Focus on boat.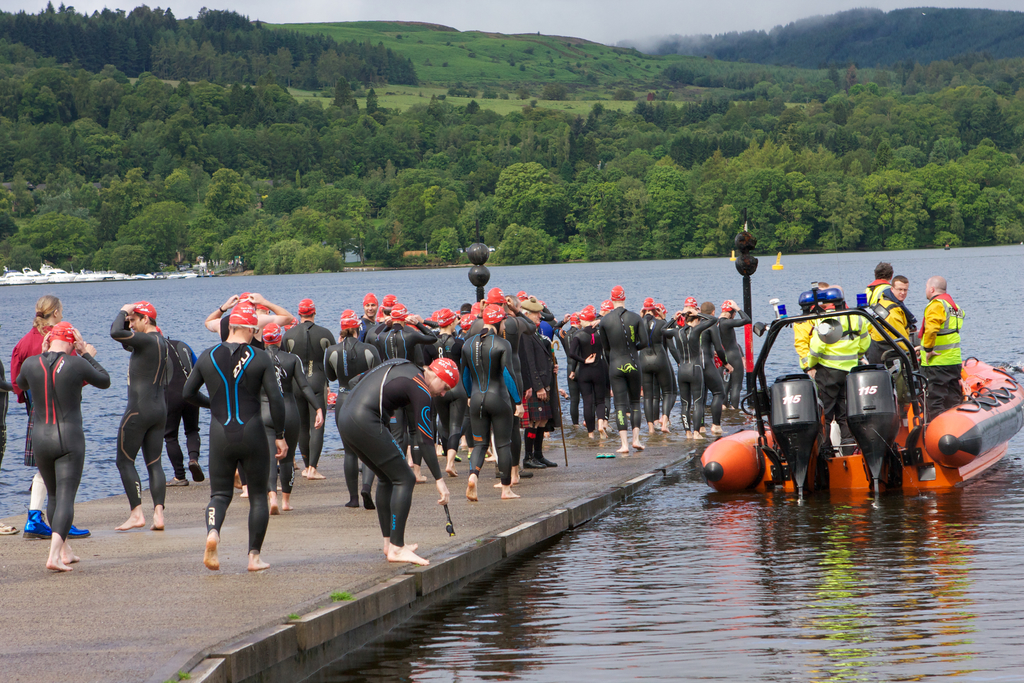
Focused at locate(746, 288, 932, 501).
